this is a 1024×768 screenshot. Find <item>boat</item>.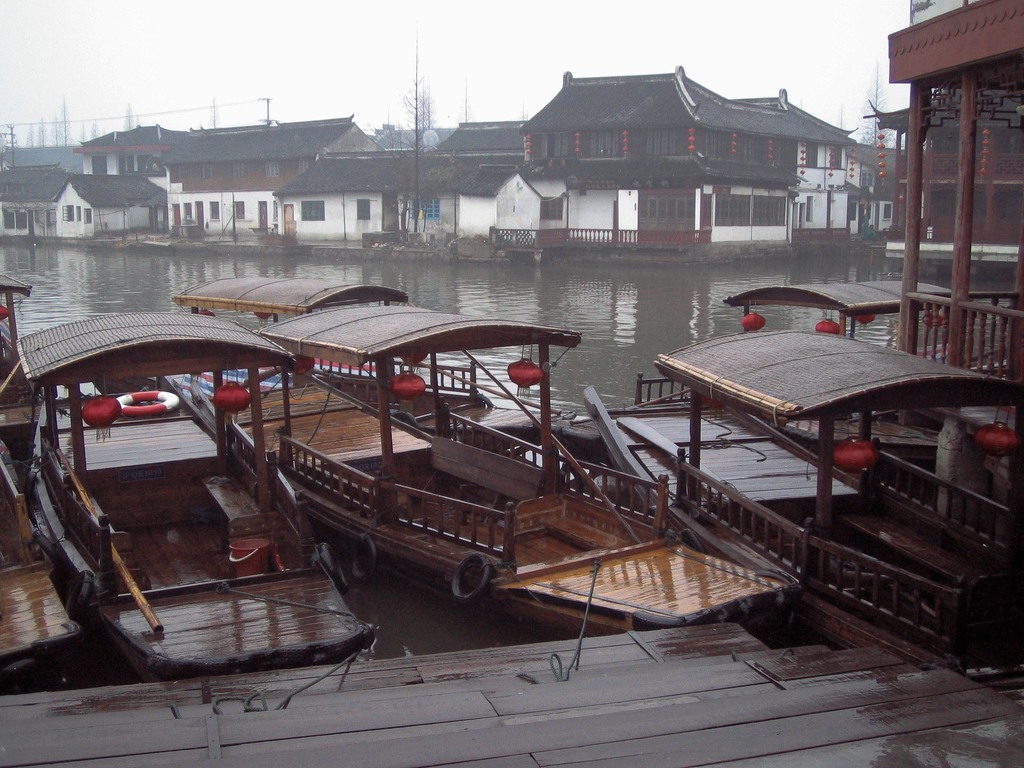
Bounding box: 11 314 369 678.
